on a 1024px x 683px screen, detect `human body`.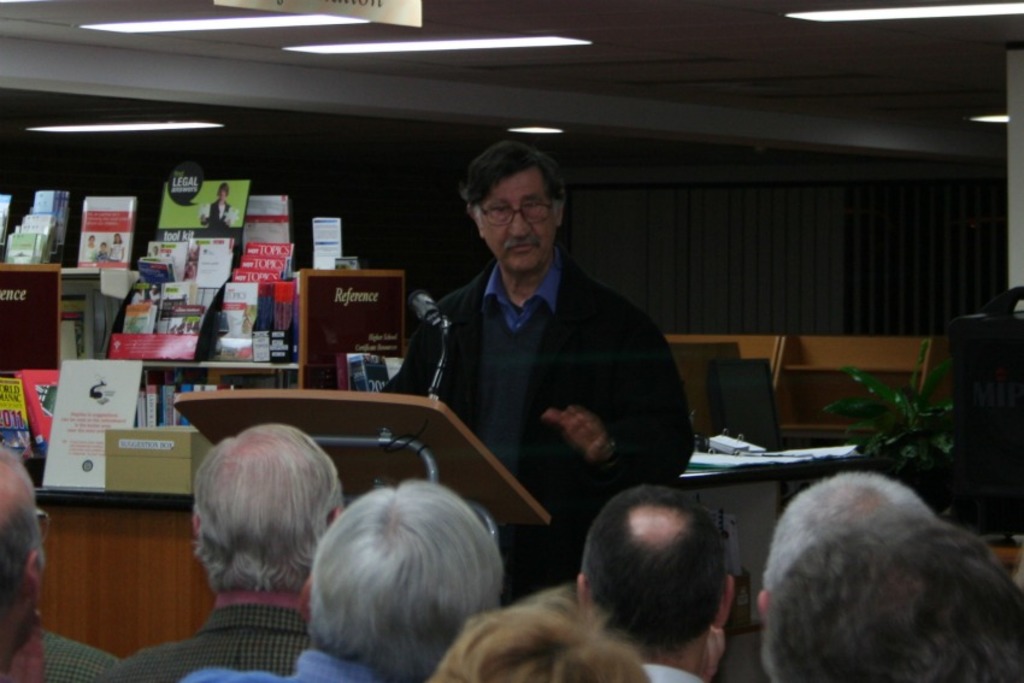
region(204, 198, 233, 229).
